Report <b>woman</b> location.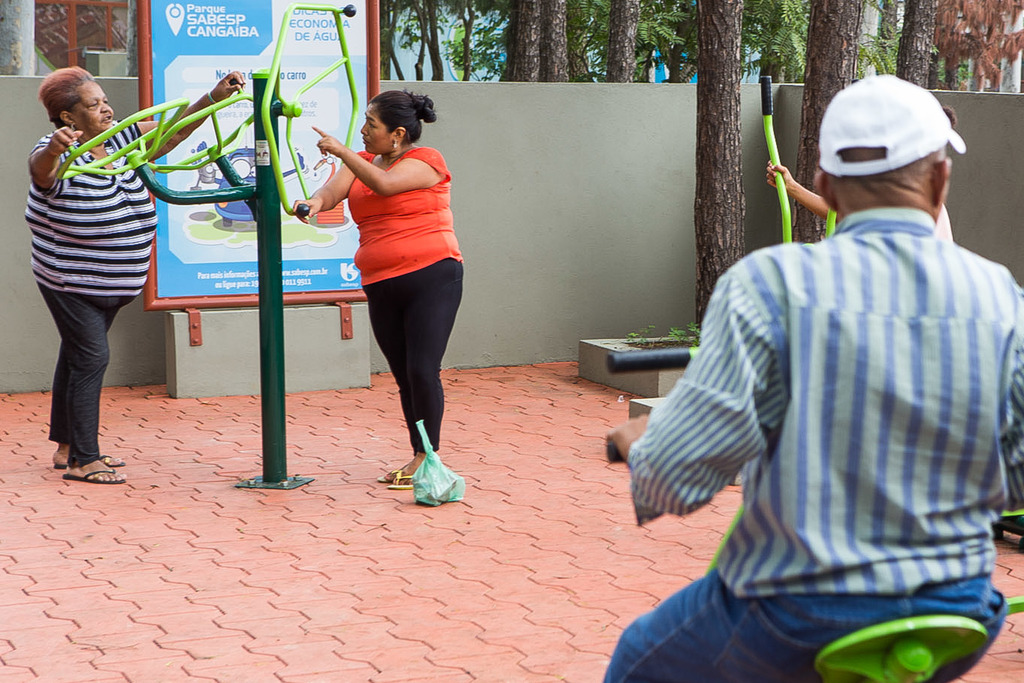
Report: detection(26, 67, 260, 481).
